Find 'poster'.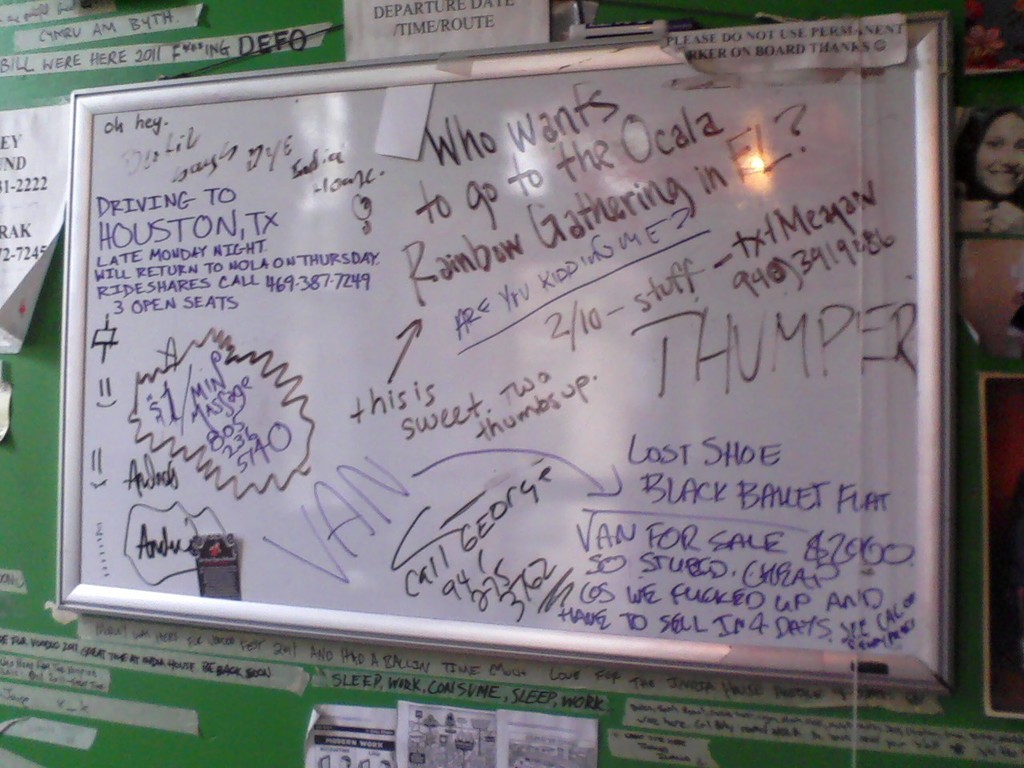
0,94,65,355.
